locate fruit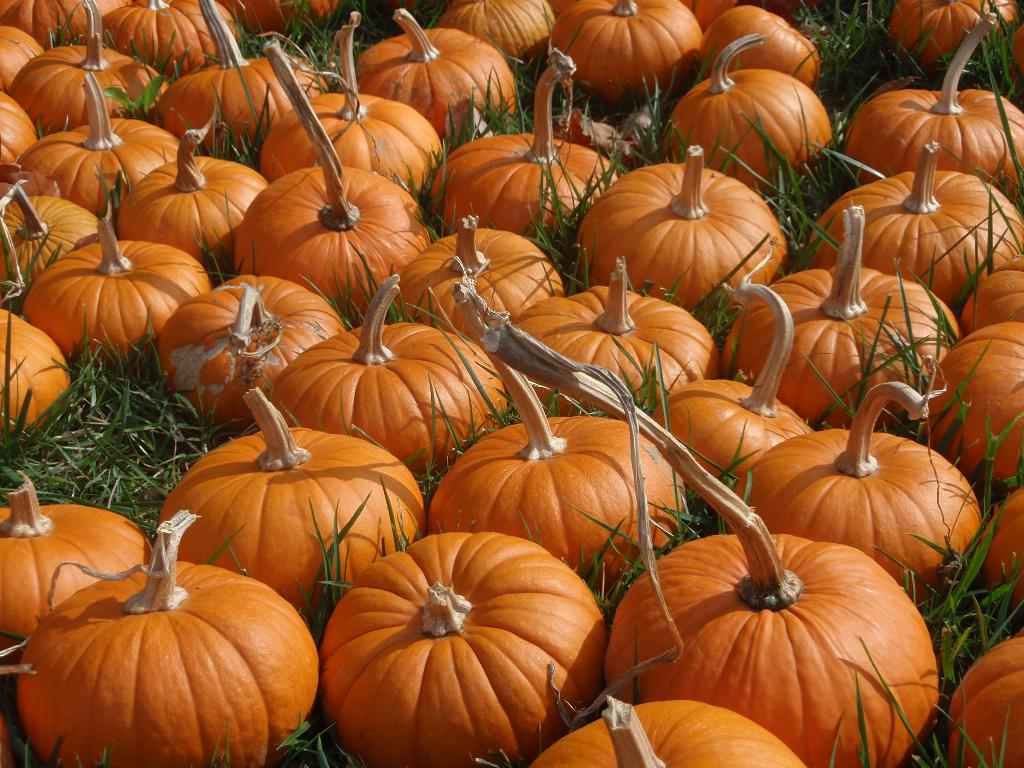
x1=27, y1=559, x2=312, y2=764
